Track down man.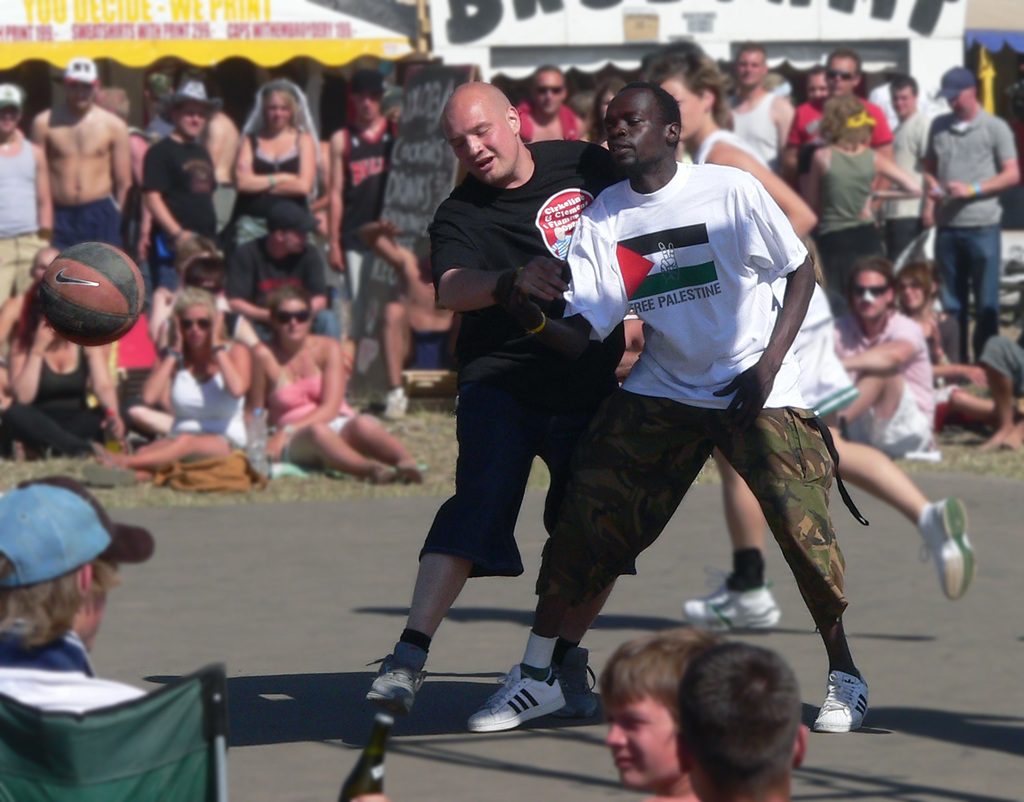
Tracked to 888:84:924:249.
